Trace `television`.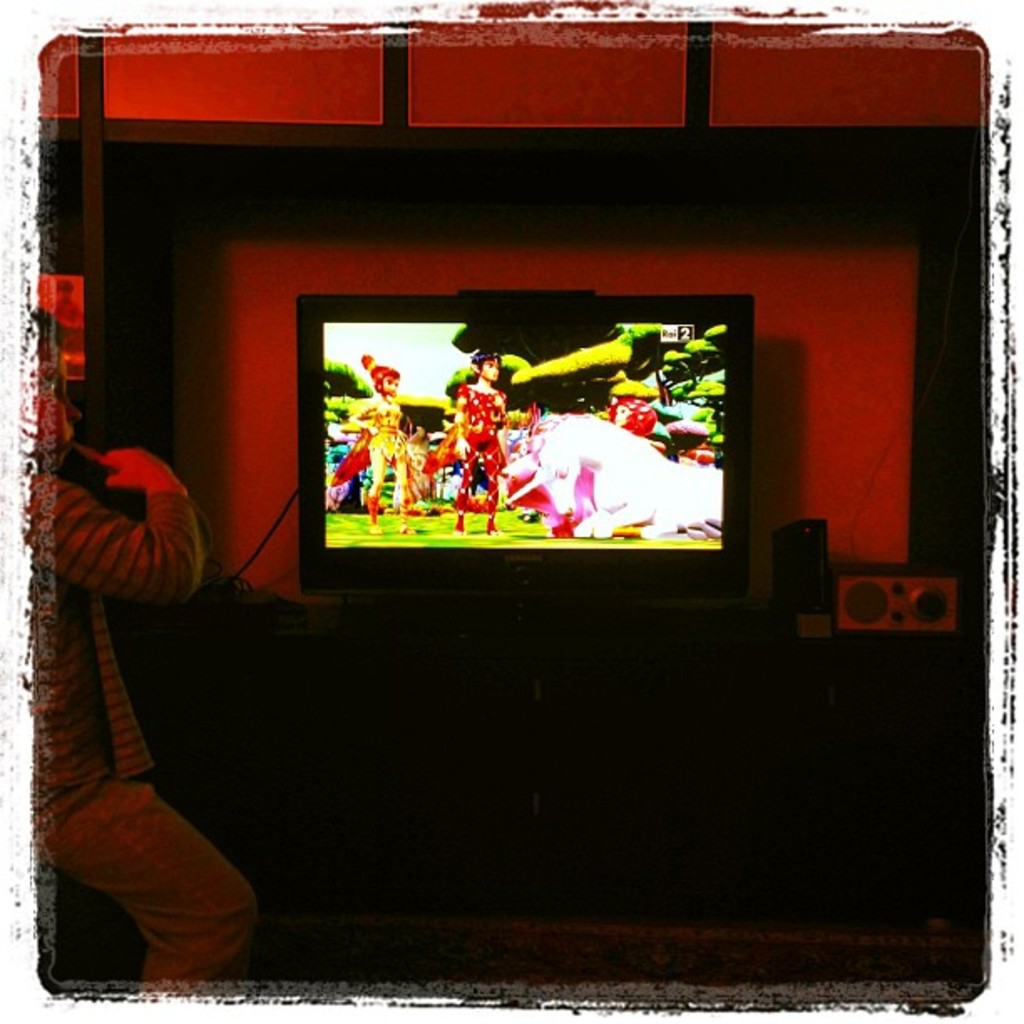
Traced to (296,293,753,599).
